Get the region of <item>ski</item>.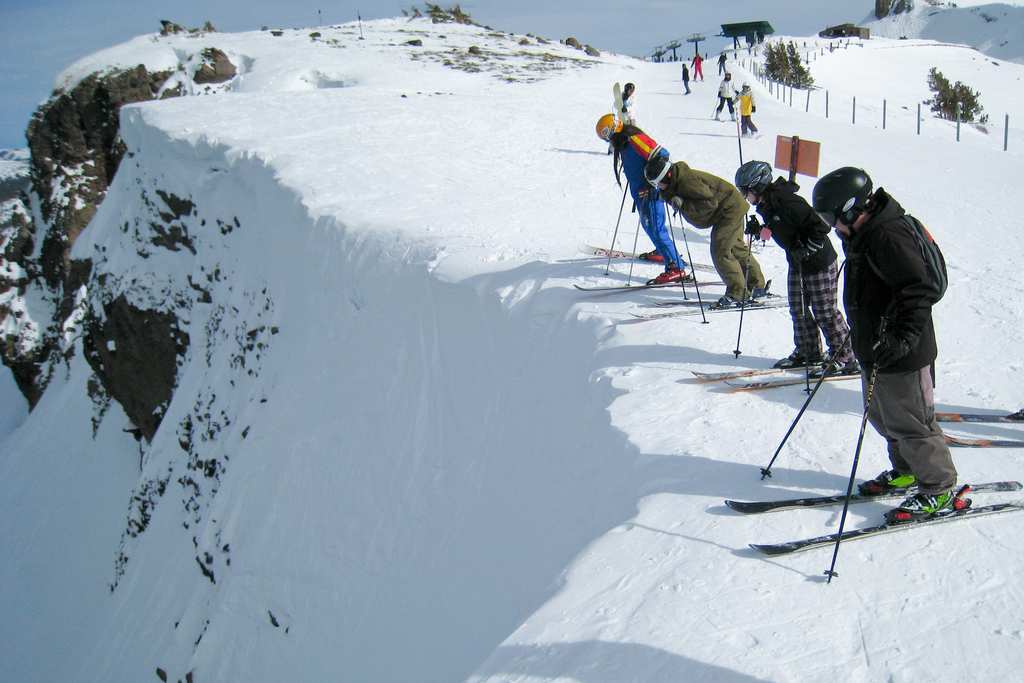
pyautogui.locateOnScreen(927, 400, 1023, 420).
